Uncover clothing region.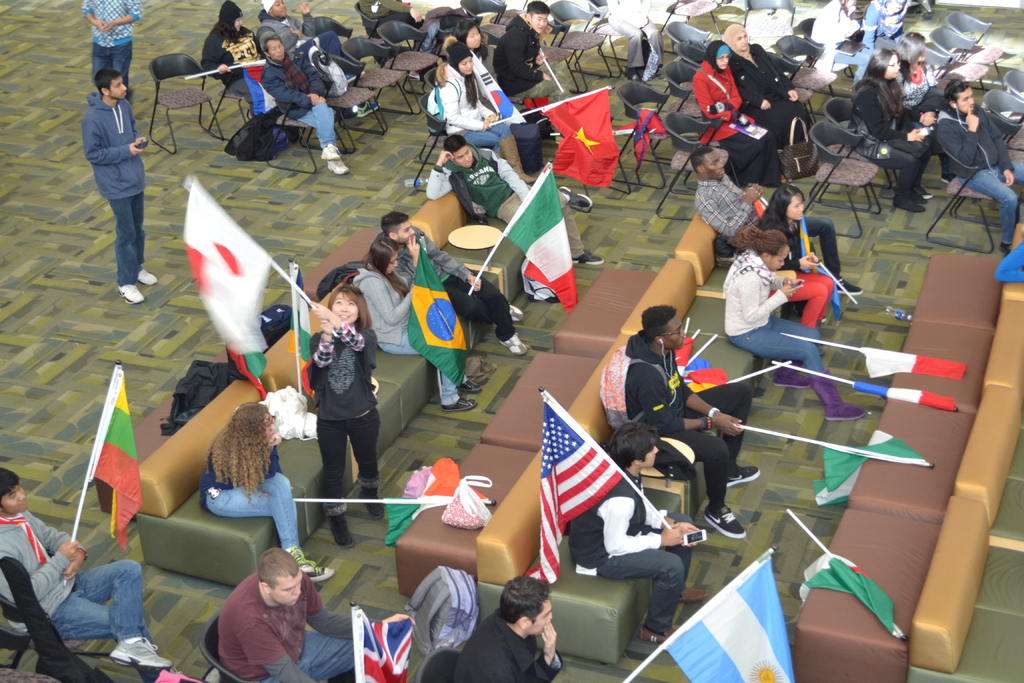
Uncovered: [691, 58, 785, 185].
